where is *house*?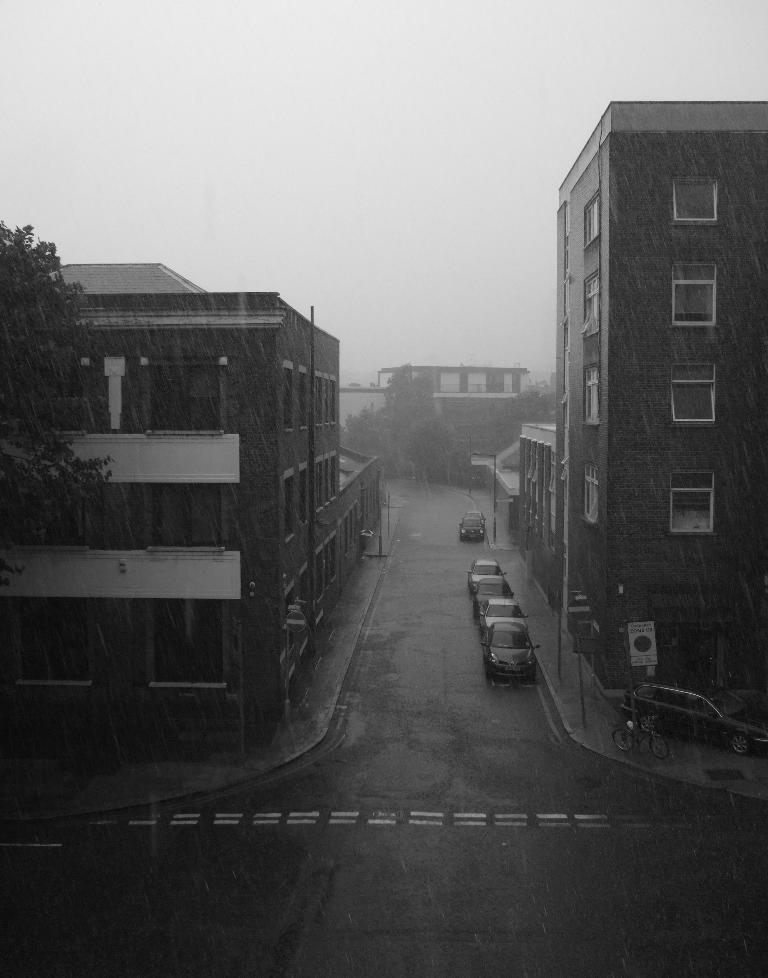
<box>0,260,380,765</box>.
